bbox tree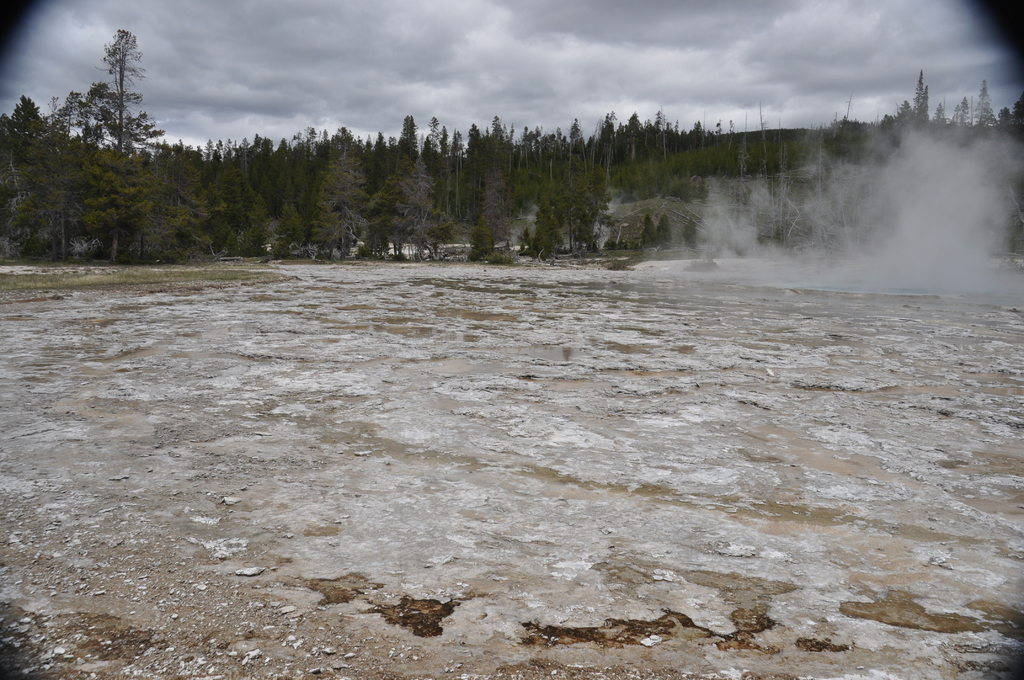
(1012, 90, 1023, 123)
